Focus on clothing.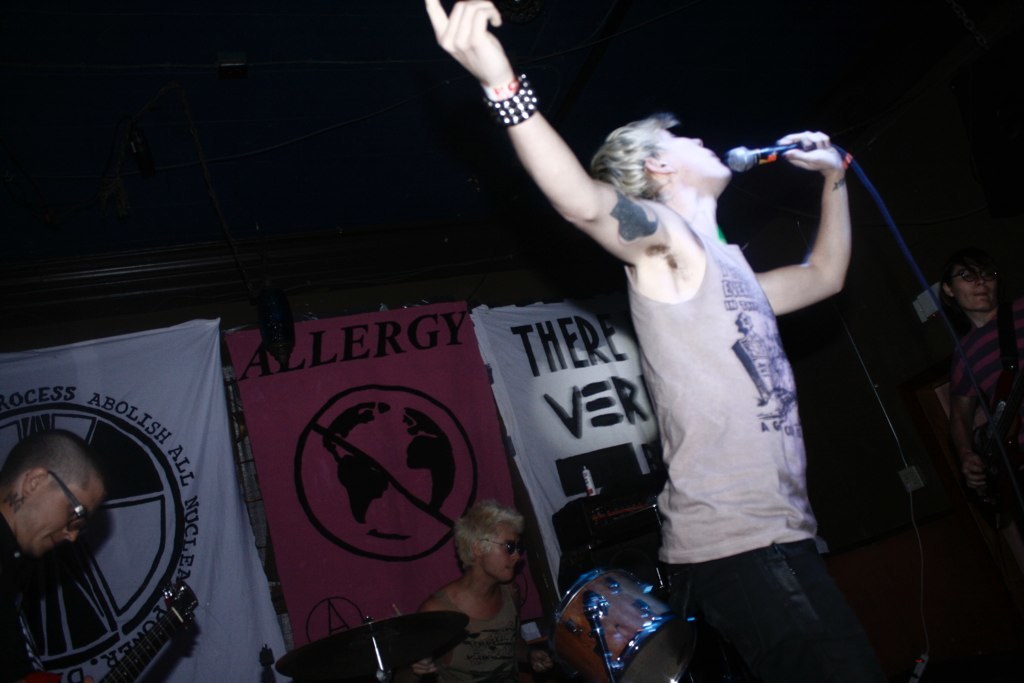
Focused at select_region(623, 200, 882, 682).
